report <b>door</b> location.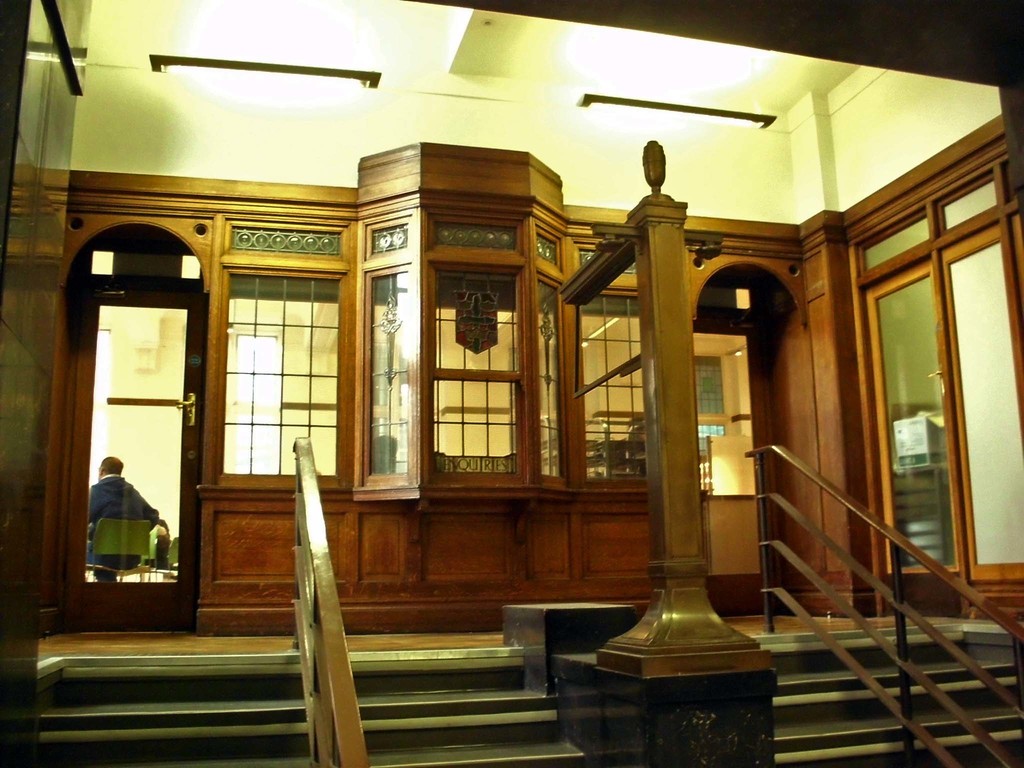
Report: (x1=63, y1=198, x2=223, y2=646).
